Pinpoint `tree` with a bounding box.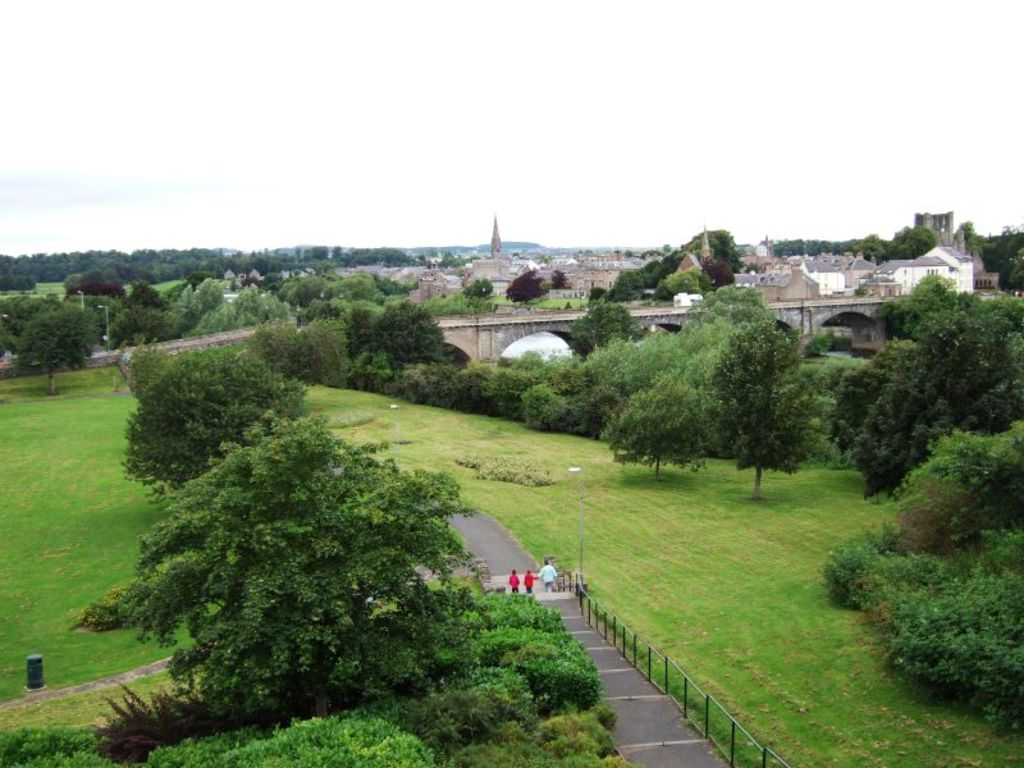
216, 279, 289, 329.
